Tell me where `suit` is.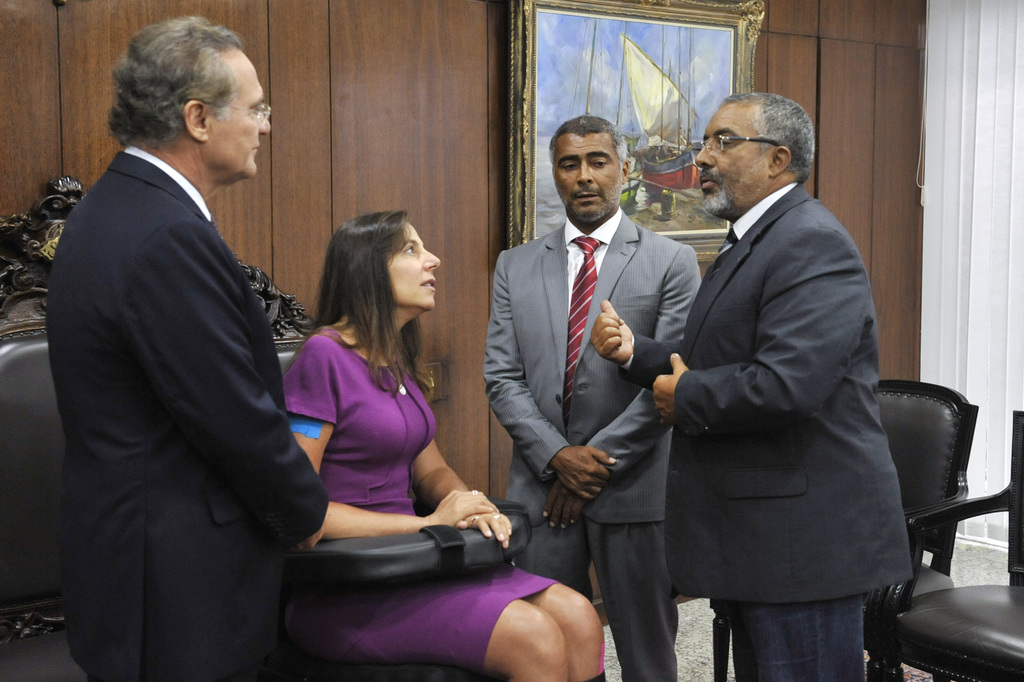
`suit` is at <box>40,42,332,681</box>.
